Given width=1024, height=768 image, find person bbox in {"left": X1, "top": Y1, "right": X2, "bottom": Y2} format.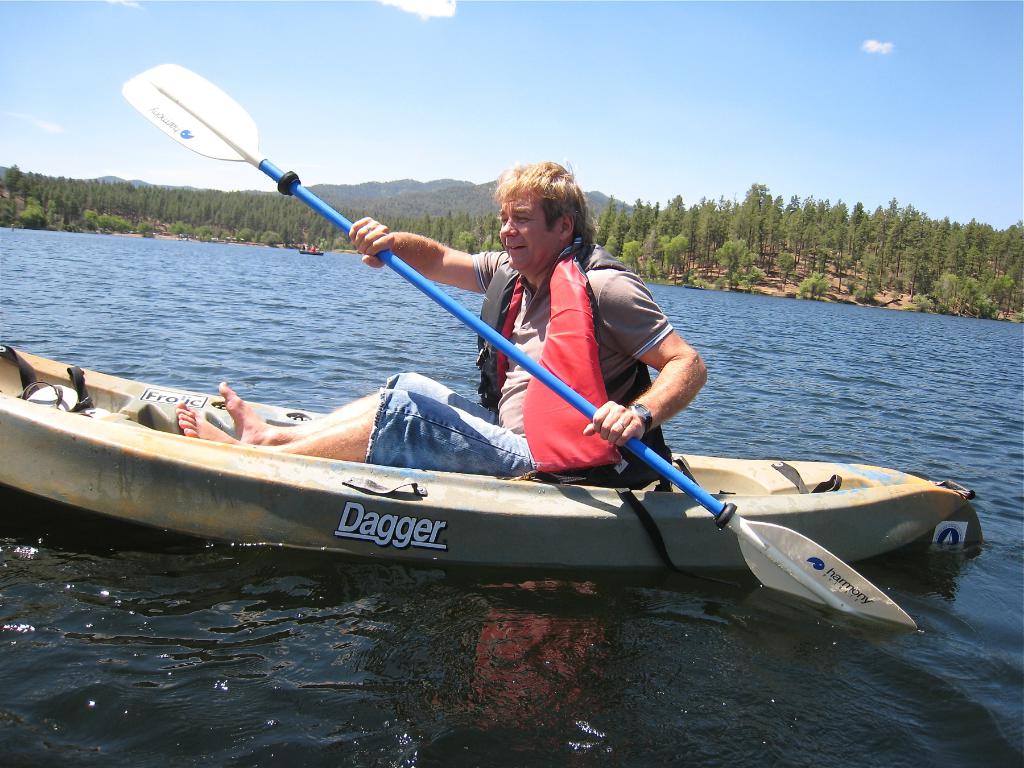
{"left": 173, "top": 159, "right": 710, "bottom": 492}.
